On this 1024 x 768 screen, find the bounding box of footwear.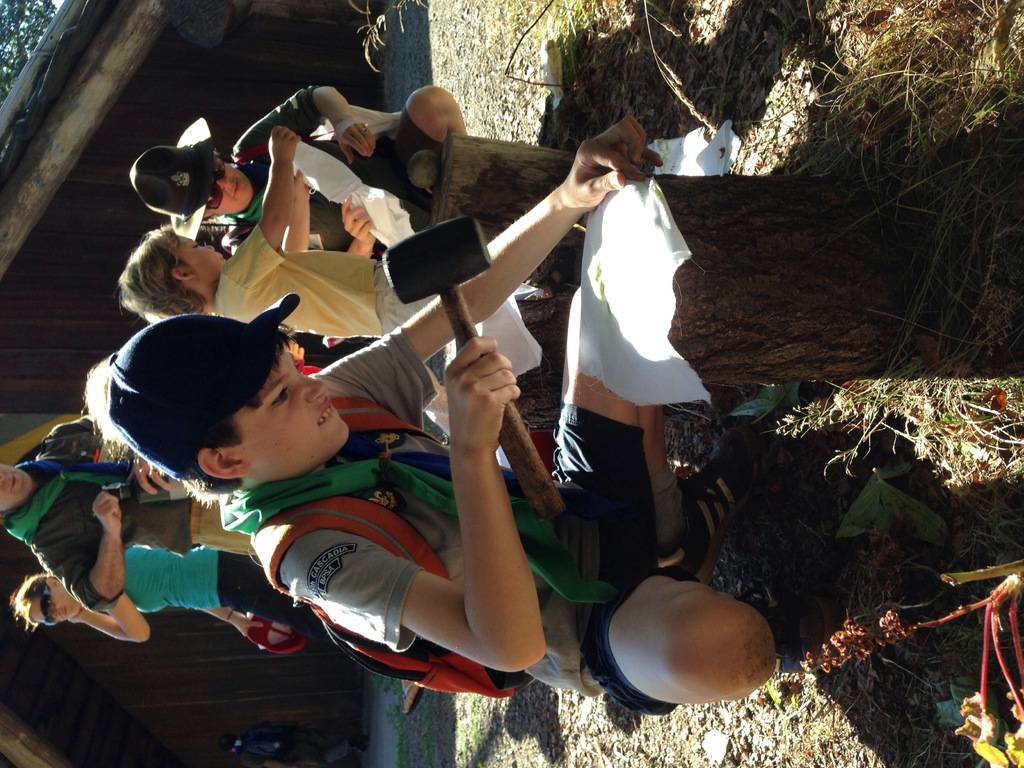
Bounding box: <box>401,682,422,717</box>.
